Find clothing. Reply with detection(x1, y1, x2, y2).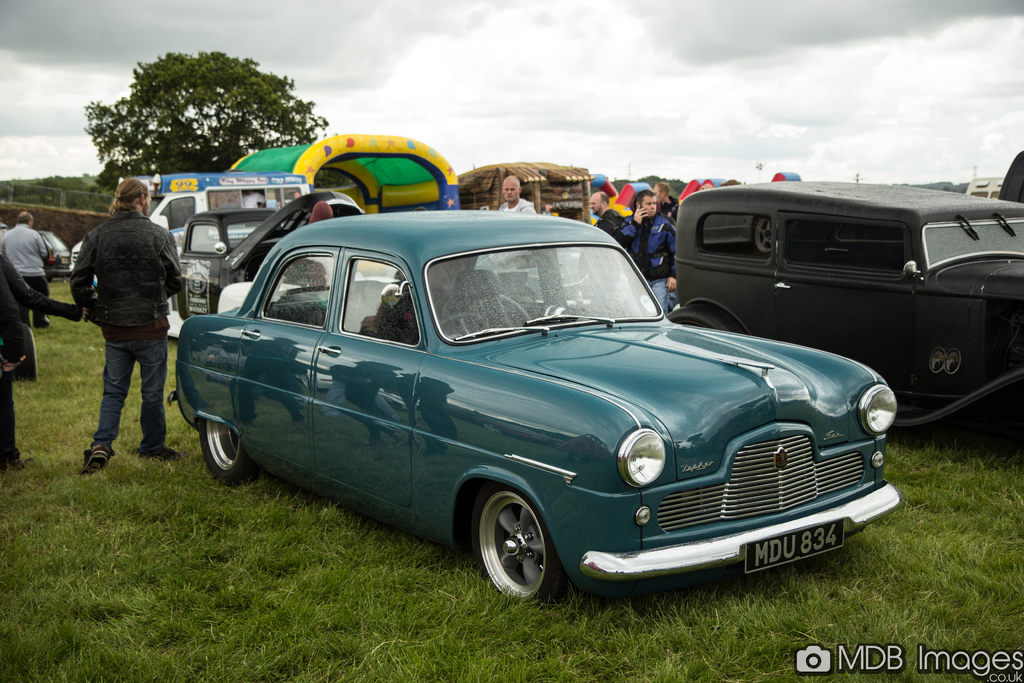
detection(66, 161, 182, 461).
